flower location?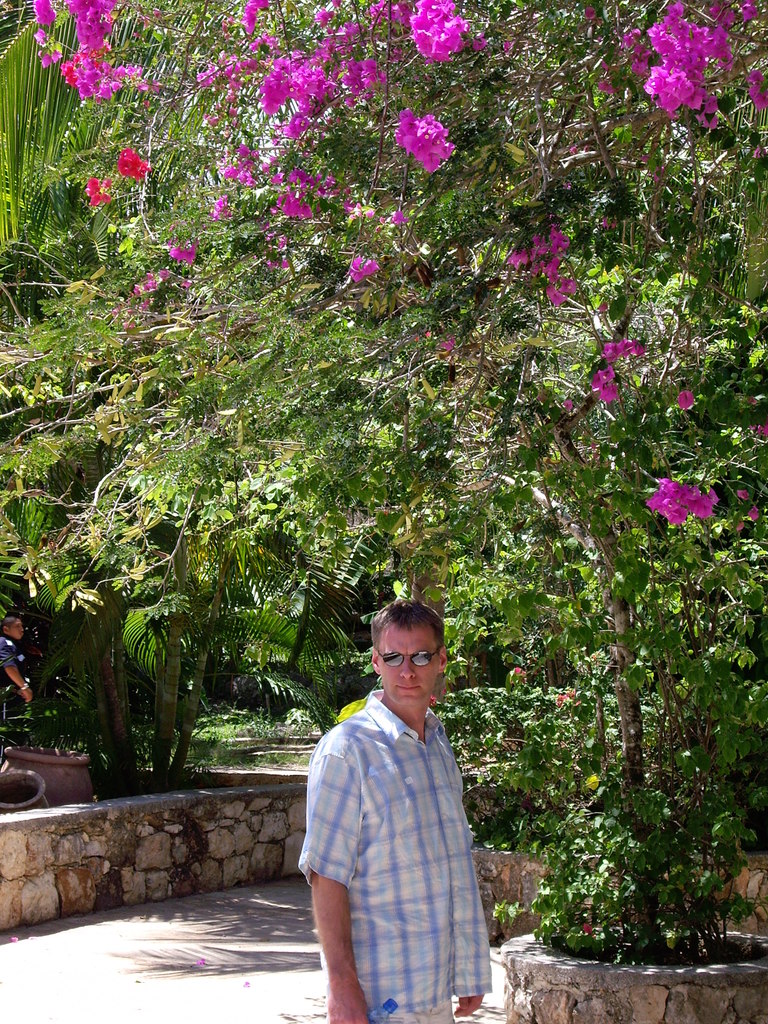
x1=225, y1=159, x2=258, y2=189
